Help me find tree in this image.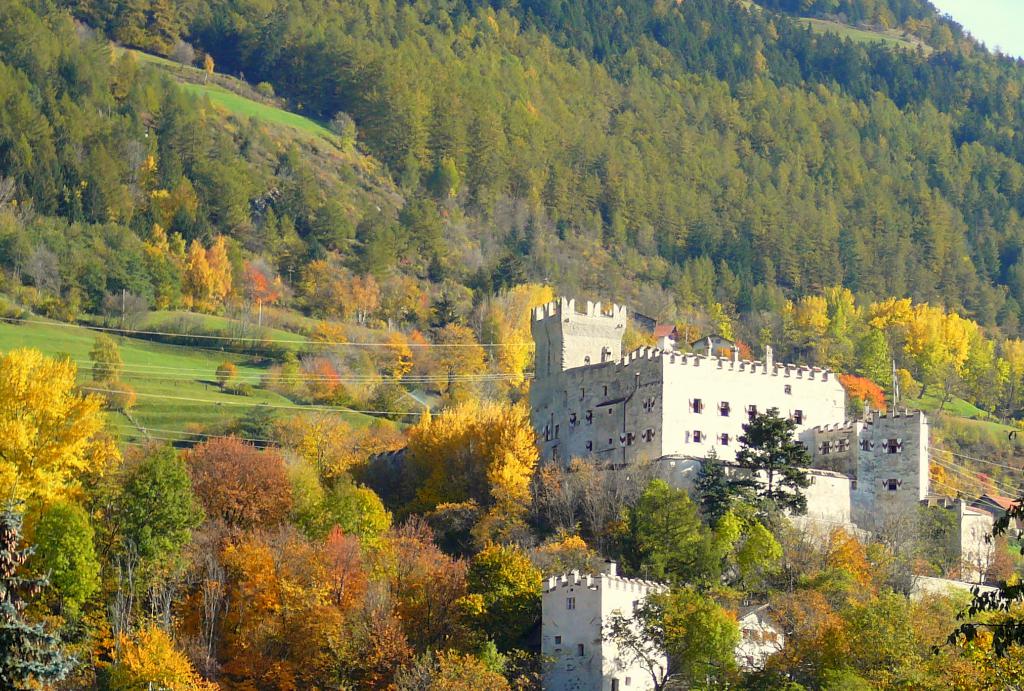
Found it: 182 248 212 307.
